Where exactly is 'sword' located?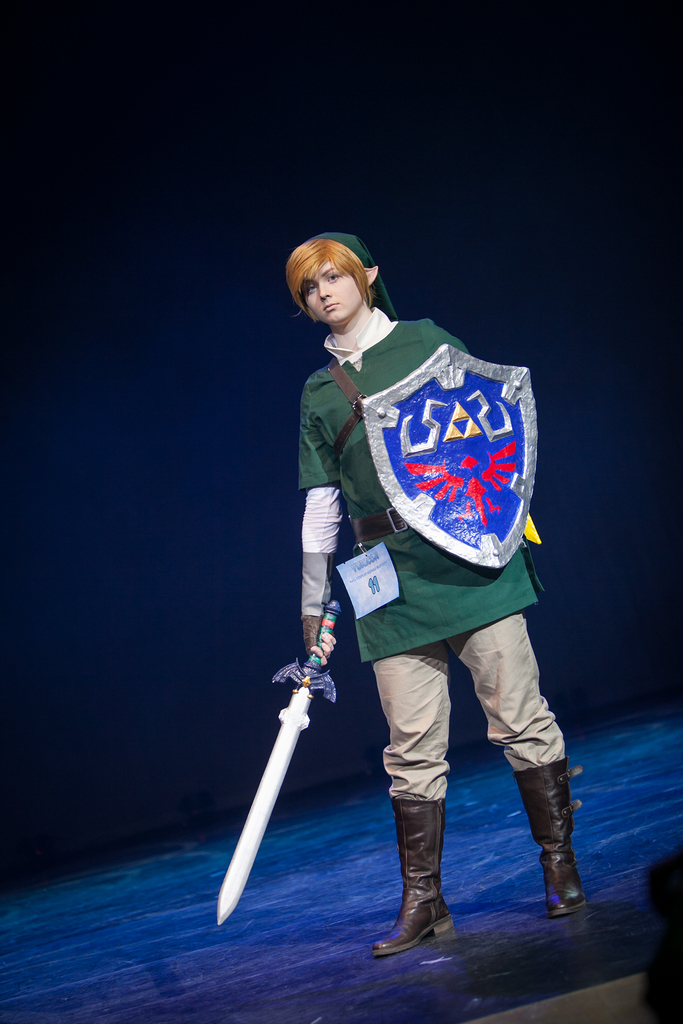
Its bounding box is x1=213 y1=600 x2=337 y2=924.
